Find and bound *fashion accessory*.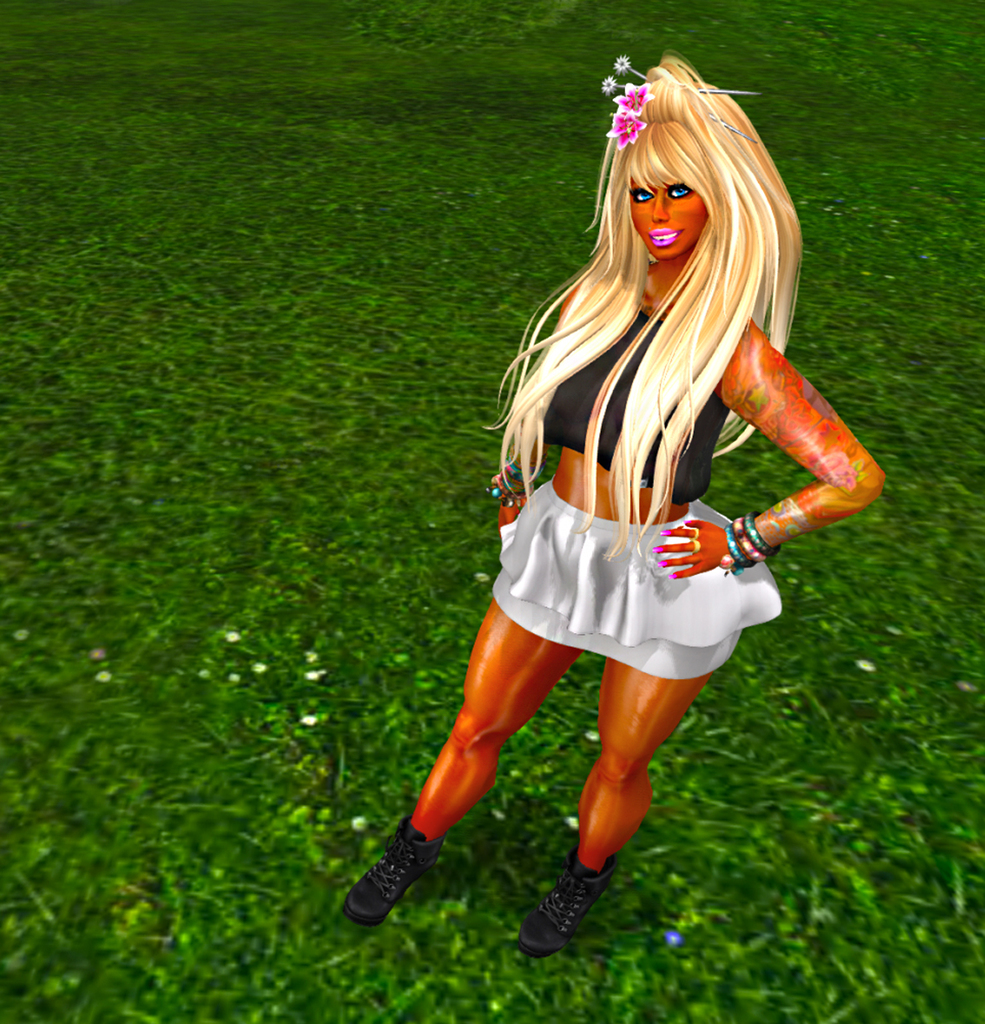
Bound: bbox=[515, 849, 614, 958].
